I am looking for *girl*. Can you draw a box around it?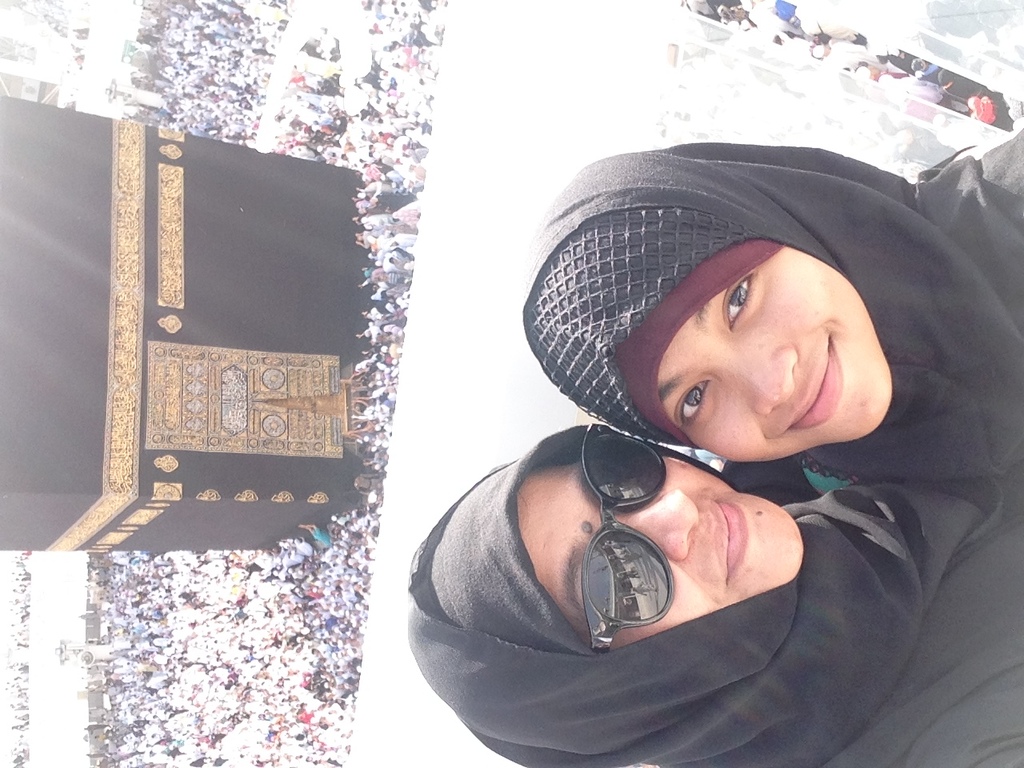
Sure, the bounding box is (404,470,1023,758).
